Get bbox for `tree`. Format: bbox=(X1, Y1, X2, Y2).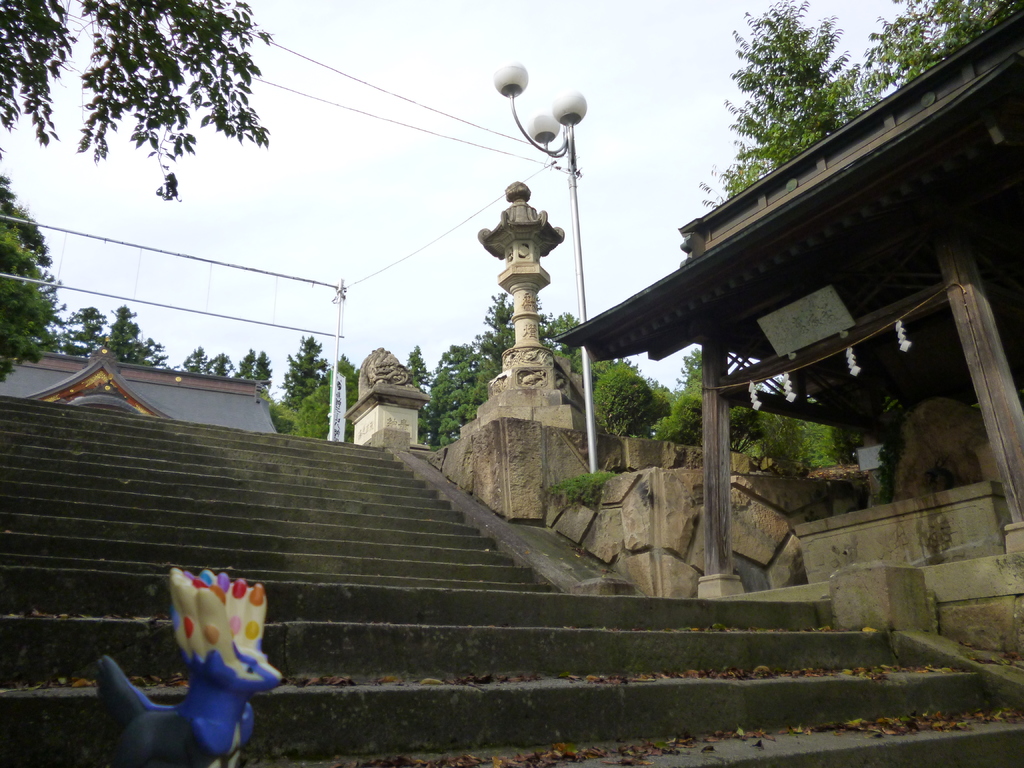
bbox=(38, 10, 291, 225).
